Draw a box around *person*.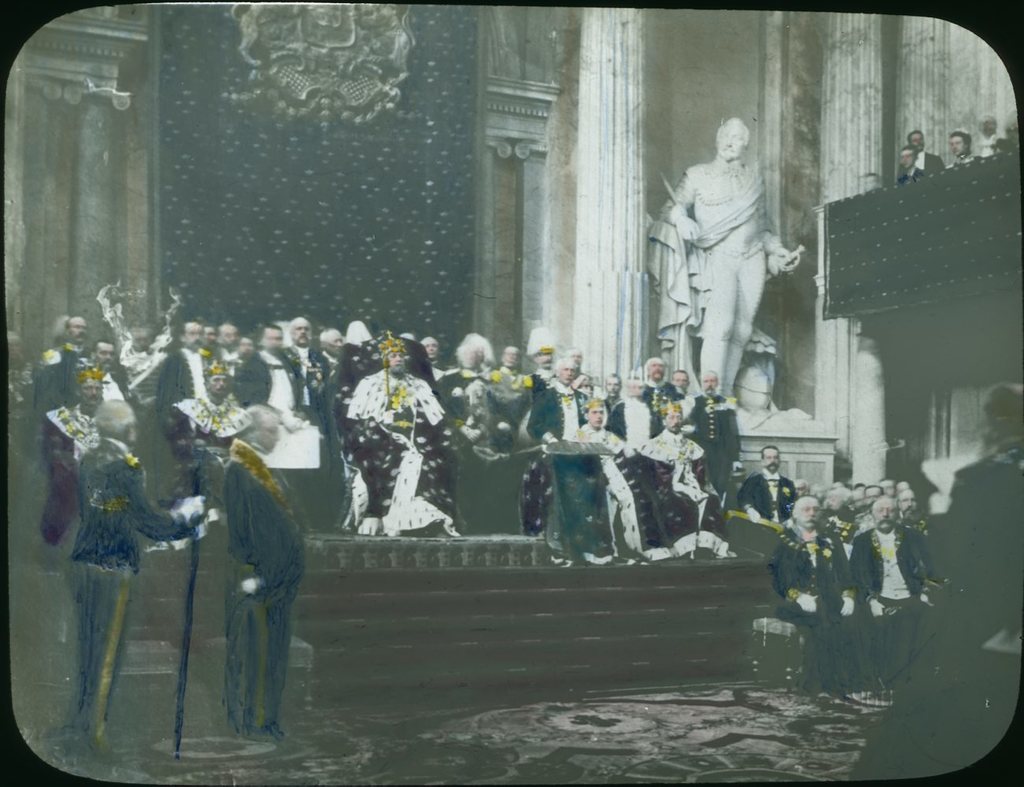
765 495 874 682.
